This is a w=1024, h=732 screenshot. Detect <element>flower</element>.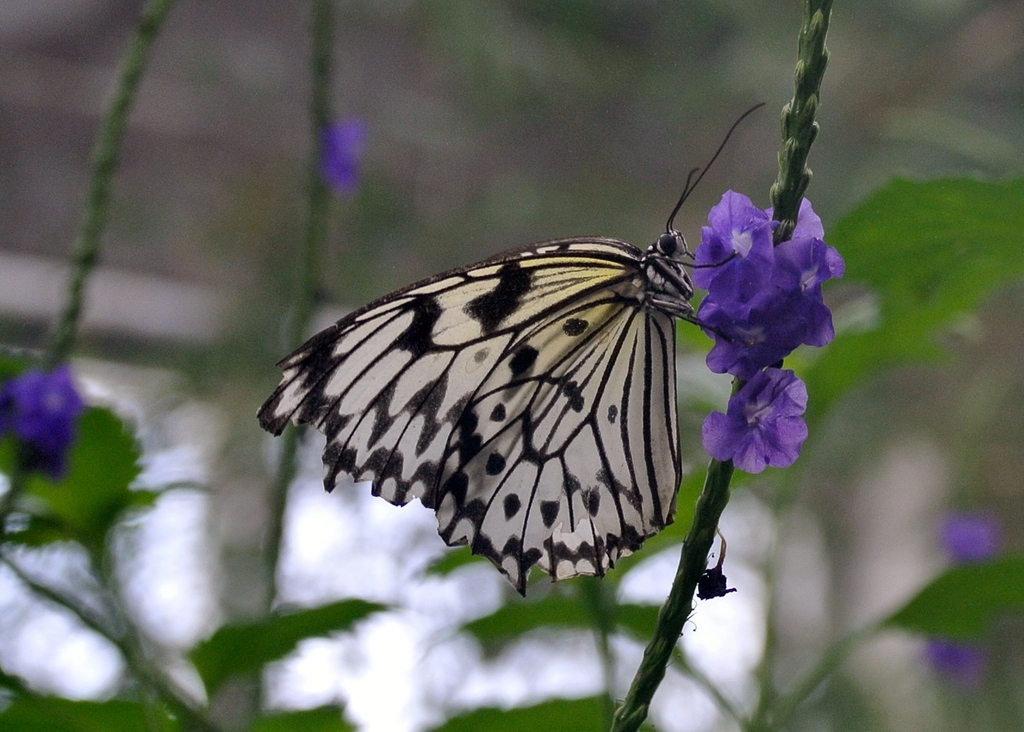
select_region(321, 113, 364, 188).
